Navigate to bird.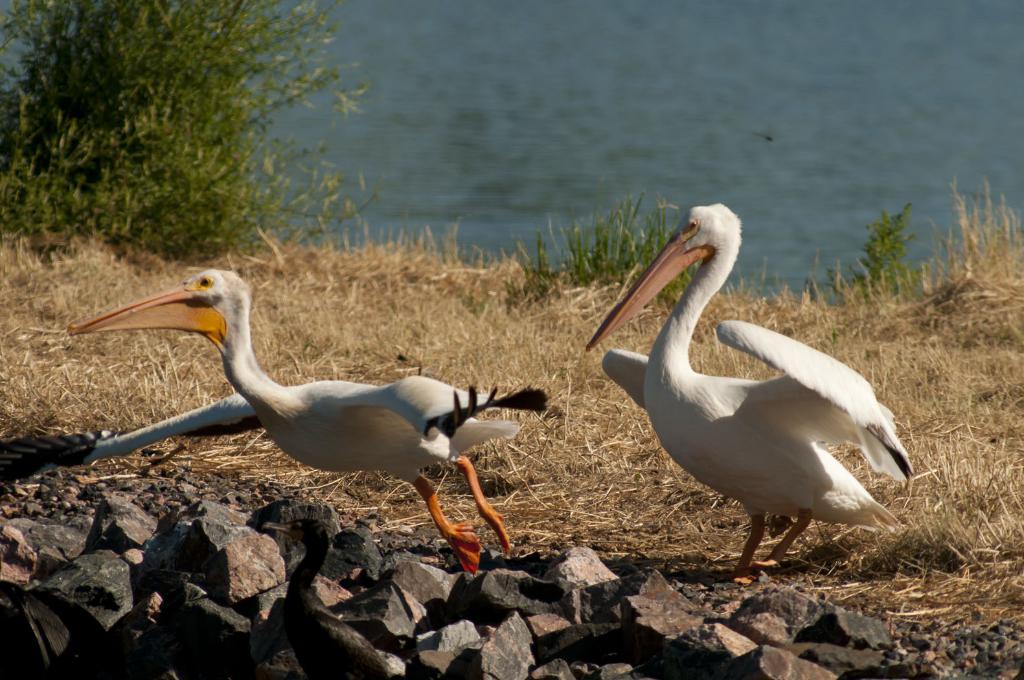
Navigation target: bbox=[600, 199, 919, 584].
